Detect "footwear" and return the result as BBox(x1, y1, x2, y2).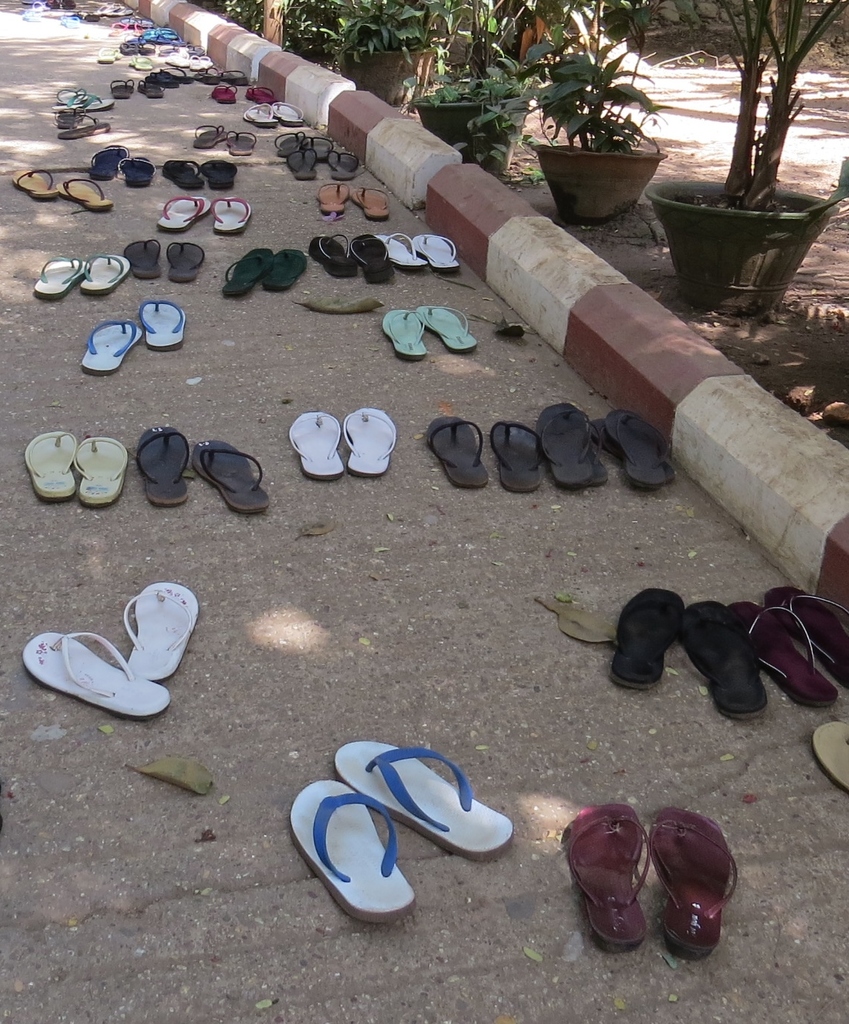
BBox(334, 737, 517, 856).
